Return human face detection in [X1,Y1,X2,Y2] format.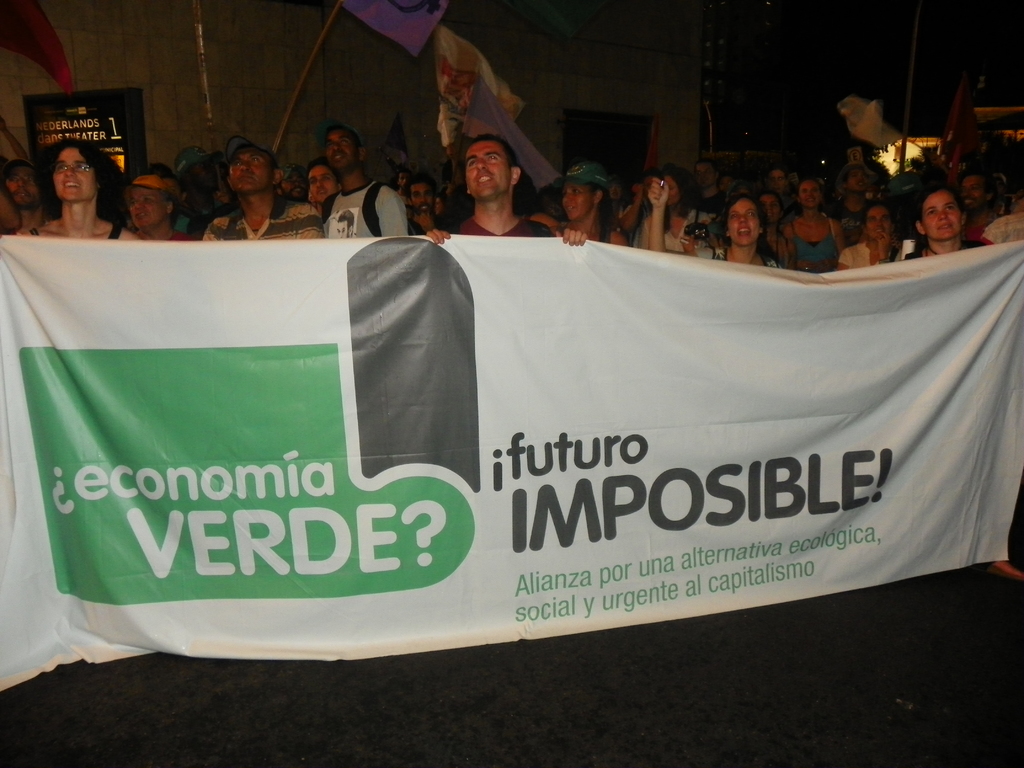
[849,171,869,188].
